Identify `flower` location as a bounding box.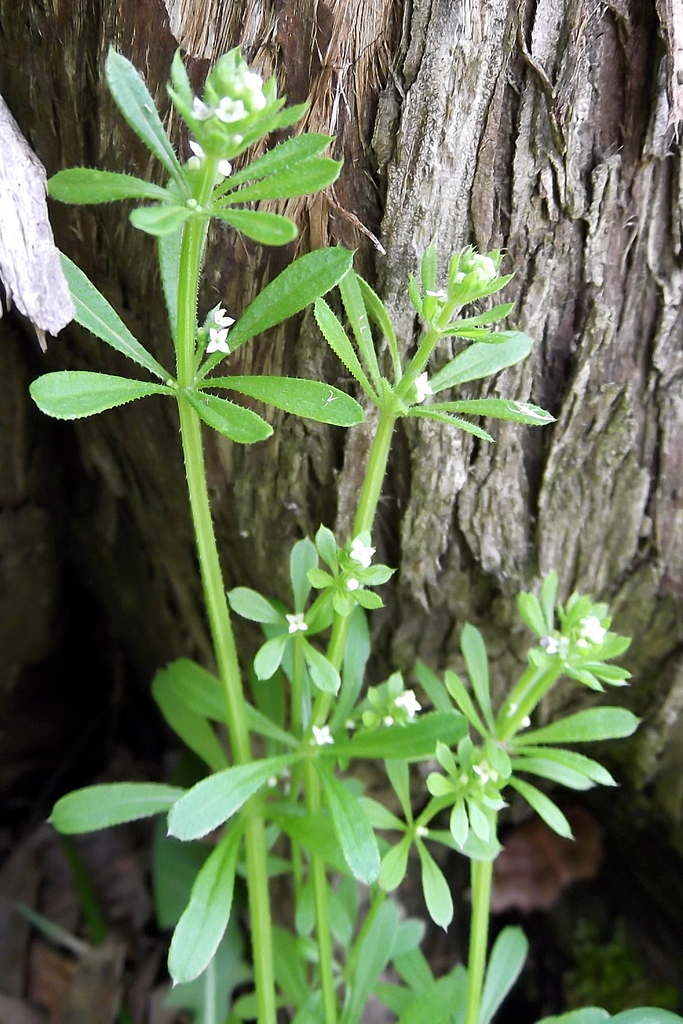
x1=309 y1=718 x2=335 y2=748.
